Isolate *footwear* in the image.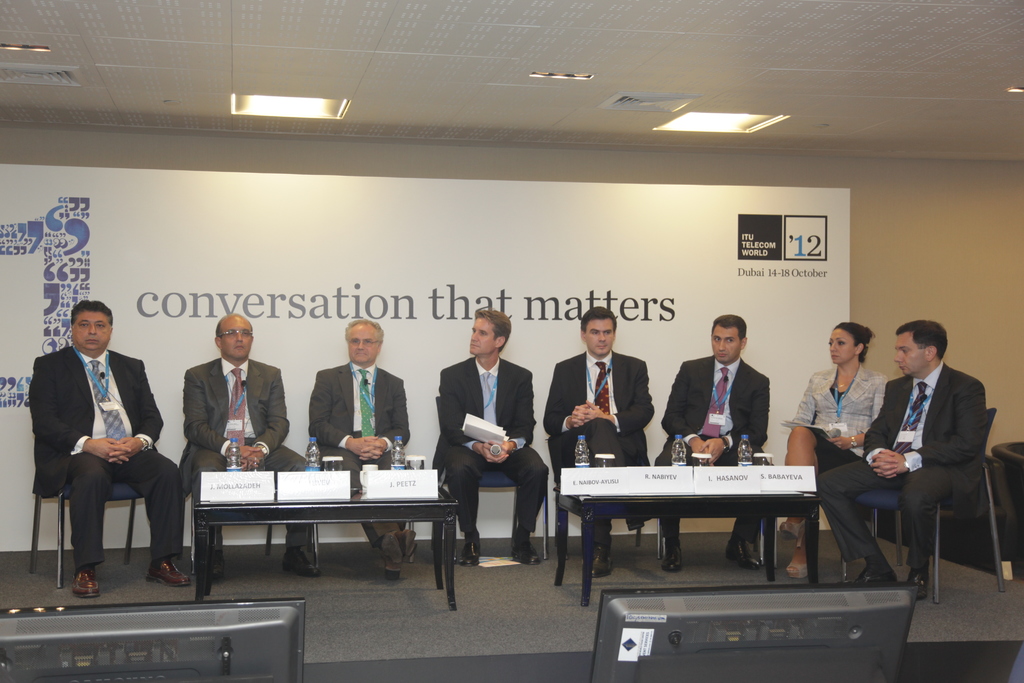
Isolated region: (x1=661, y1=539, x2=682, y2=569).
